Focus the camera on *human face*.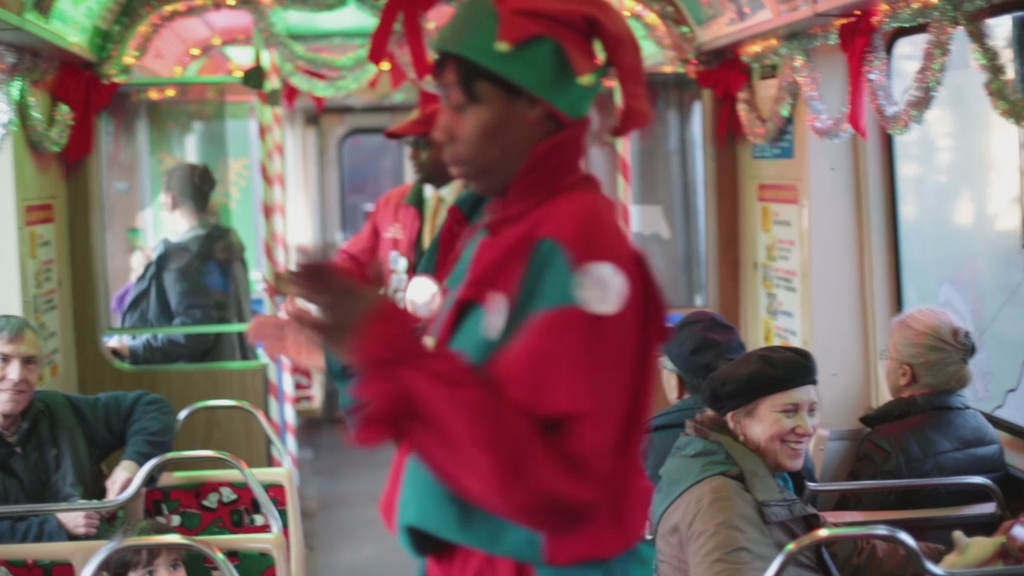
Focus region: left=412, top=134, right=438, bottom=178.
